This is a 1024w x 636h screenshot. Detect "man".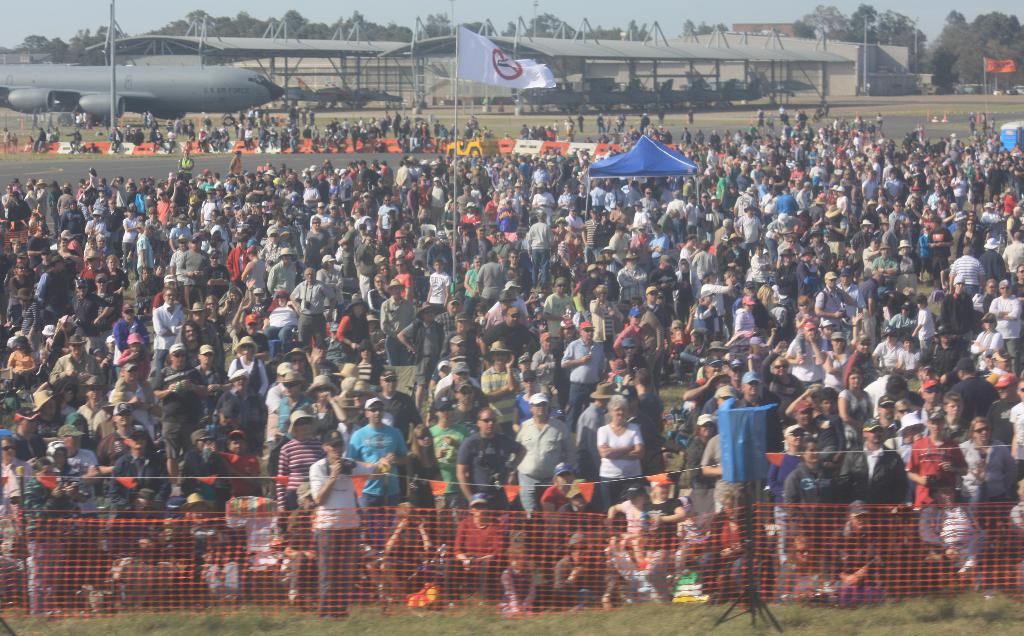
Rect(773, 186, 799, 213).
